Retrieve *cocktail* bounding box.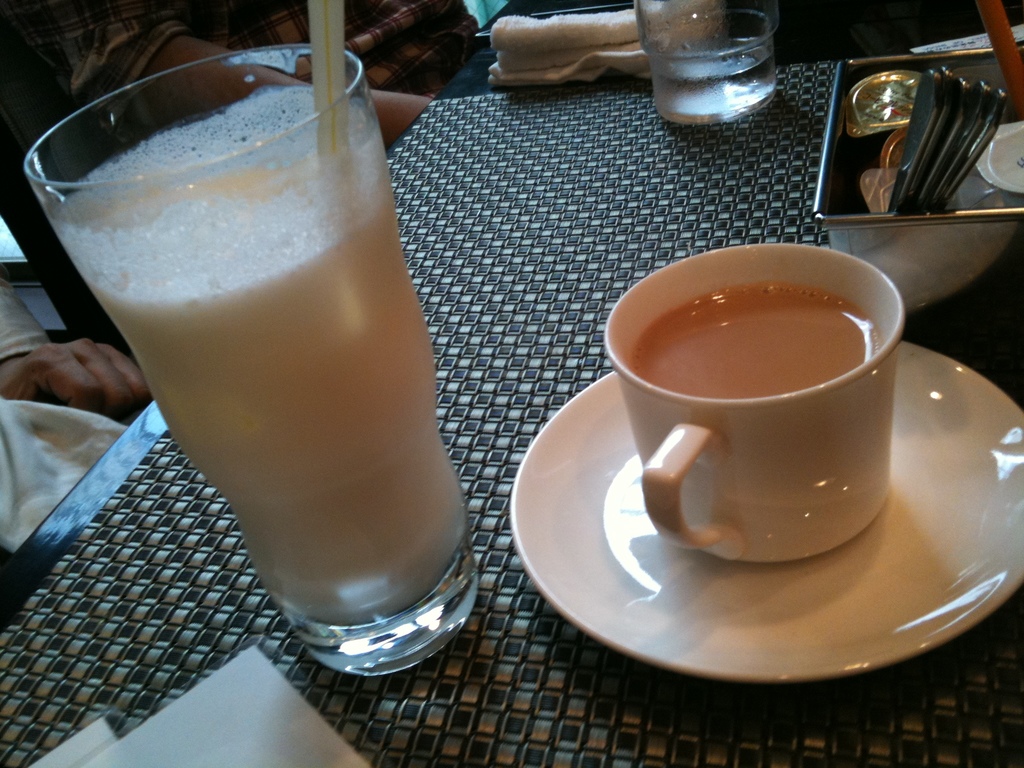
Bounding box: 26, 0, 481, 683.
